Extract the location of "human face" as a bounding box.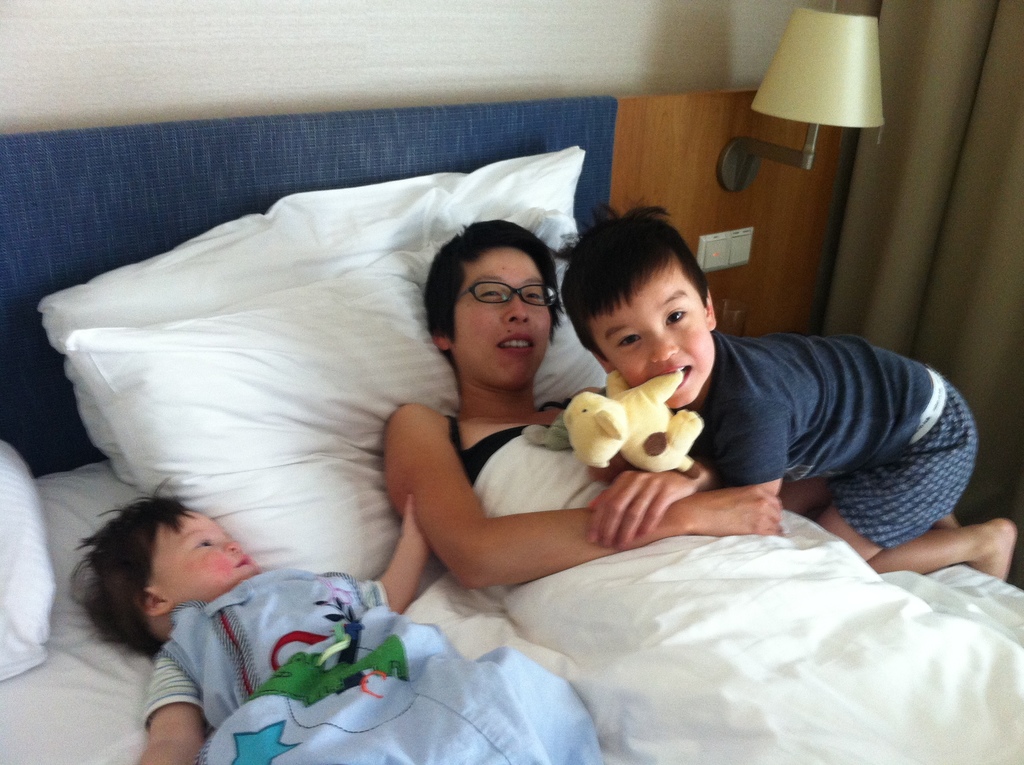
box(453, 251, 549, 382).
